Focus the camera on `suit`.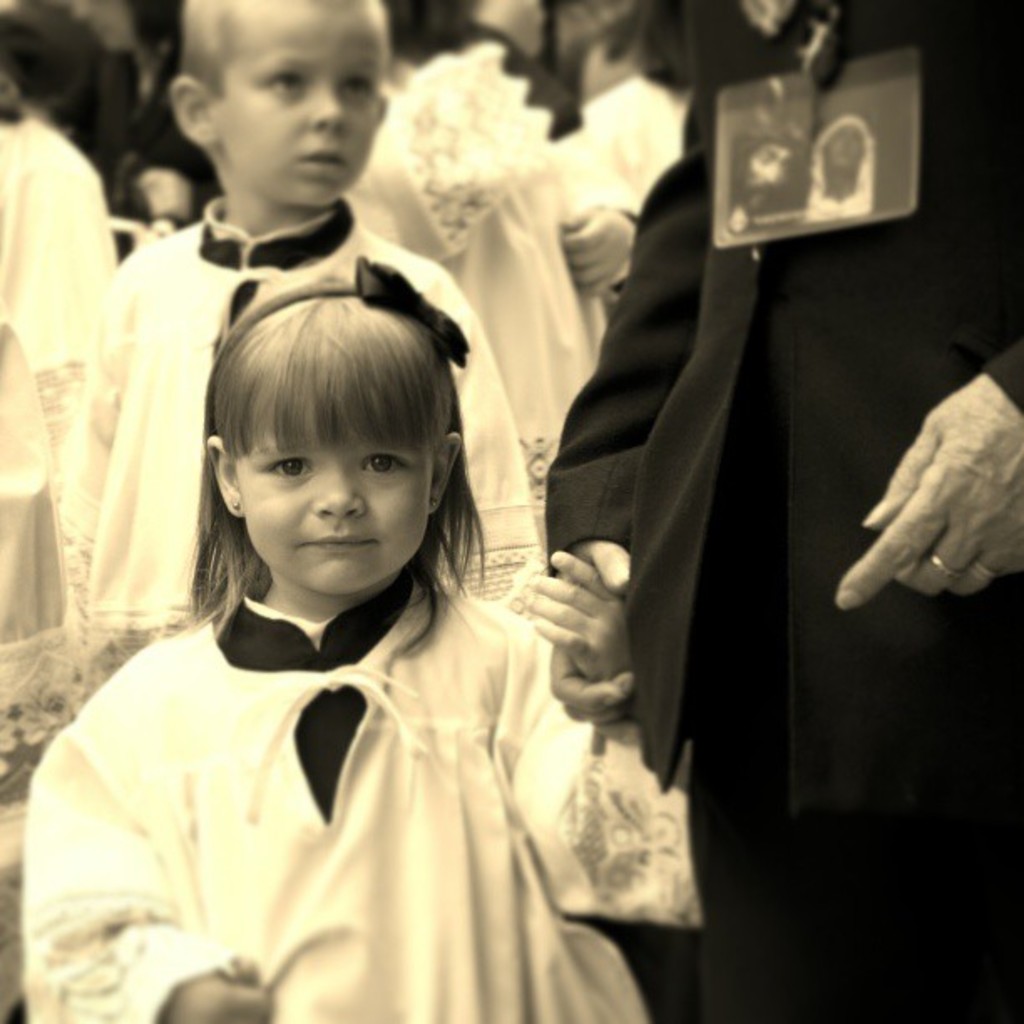
Focus region: (540,7,1021,1017).
